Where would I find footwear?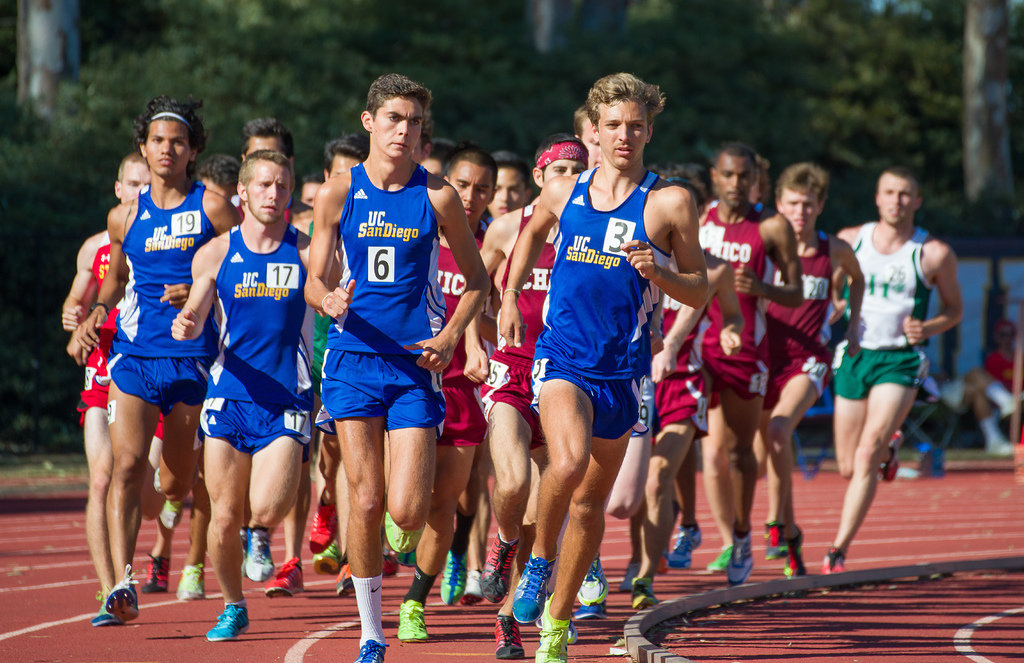
At bbox=[487, 610, 519, 656].
